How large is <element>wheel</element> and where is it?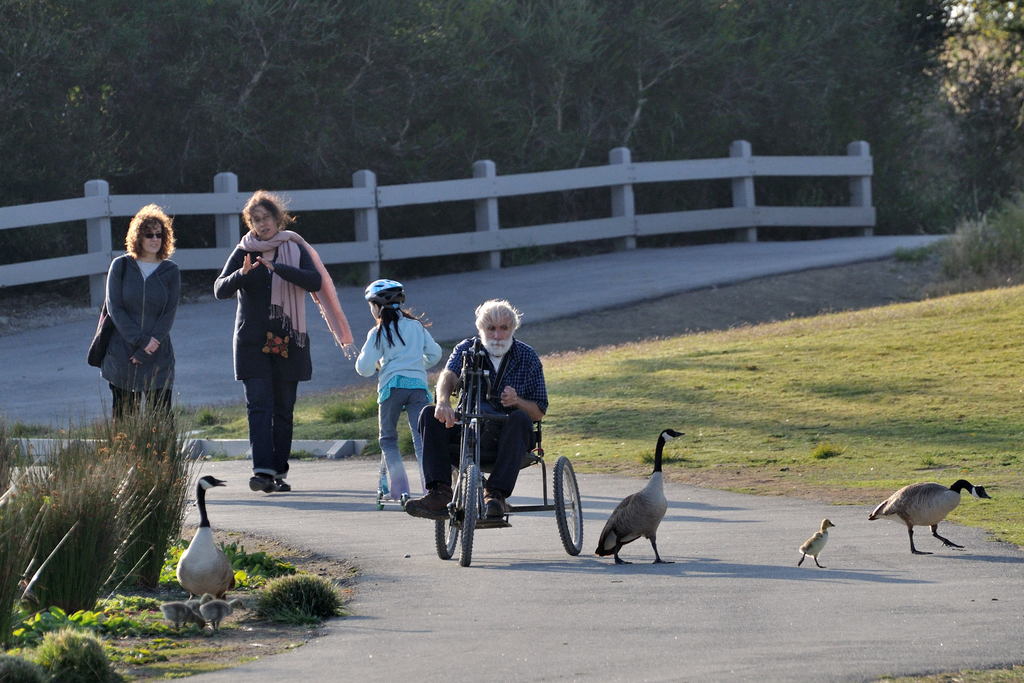
Bounding box: [555,455,582,556].
